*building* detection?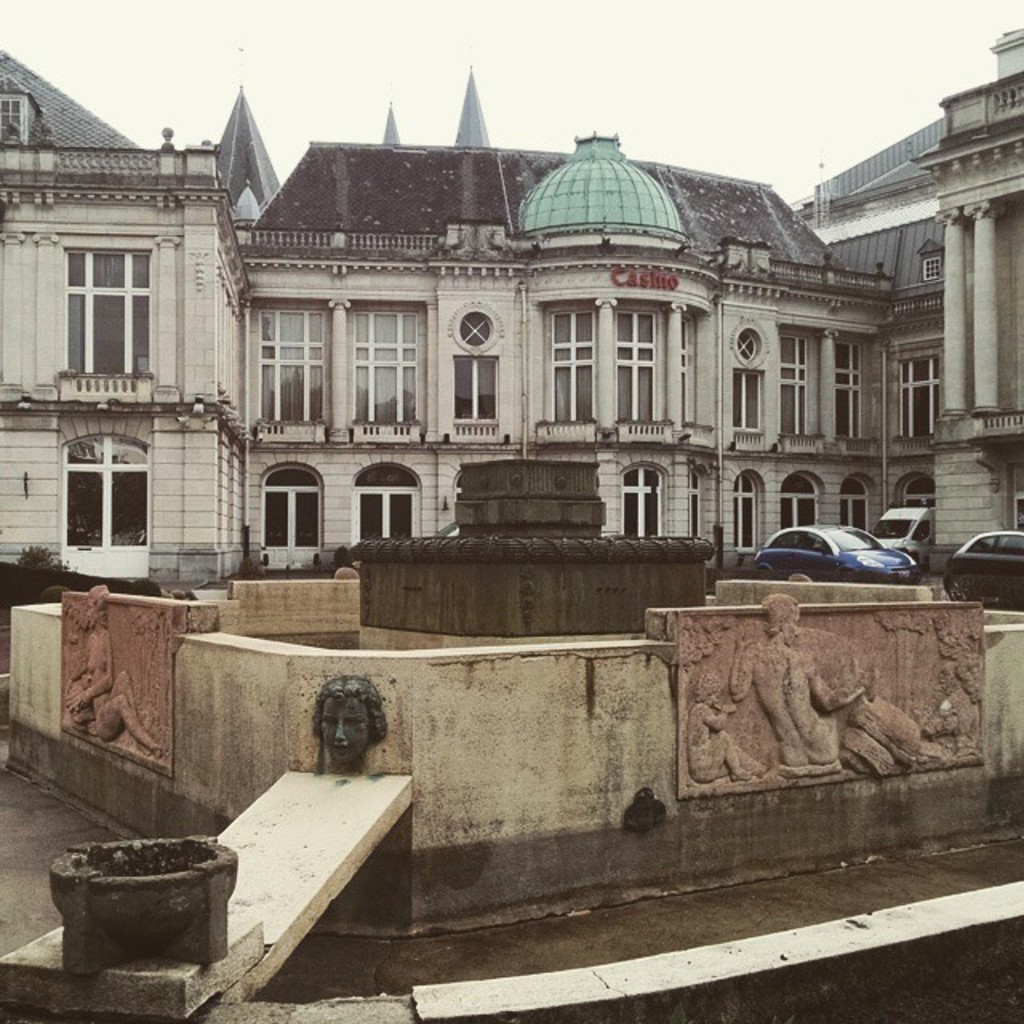
select_region(0, 46, 1022, 611)
